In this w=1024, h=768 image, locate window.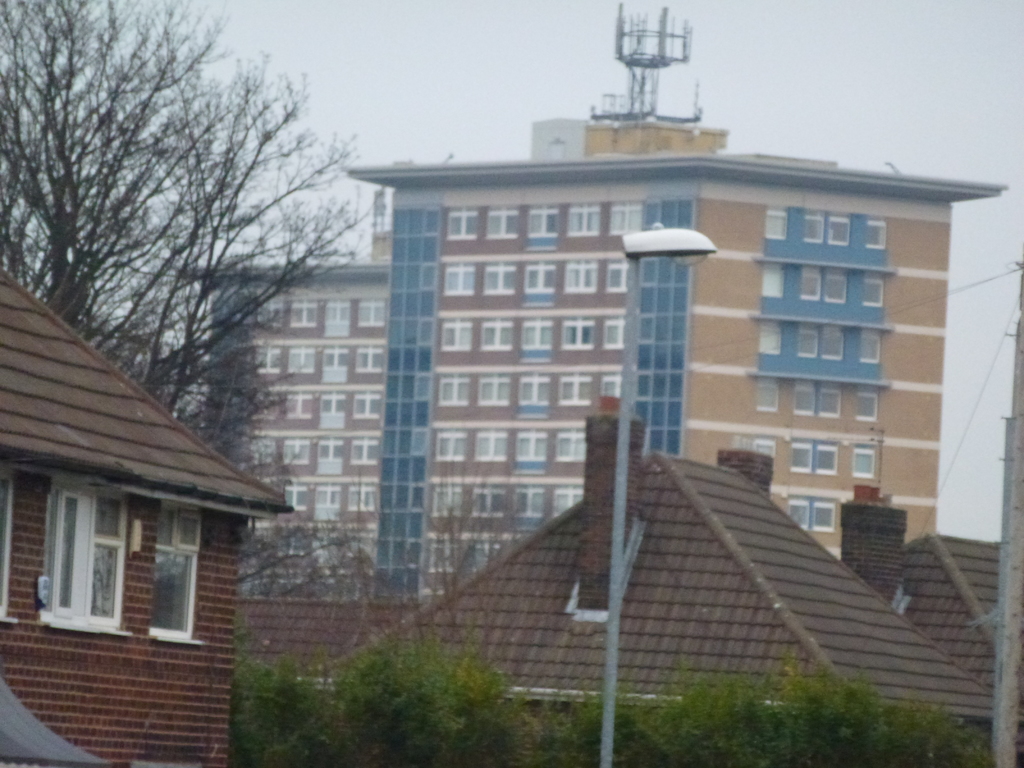
Bounding box: left=353, top=394, right=380, bottom=419.
